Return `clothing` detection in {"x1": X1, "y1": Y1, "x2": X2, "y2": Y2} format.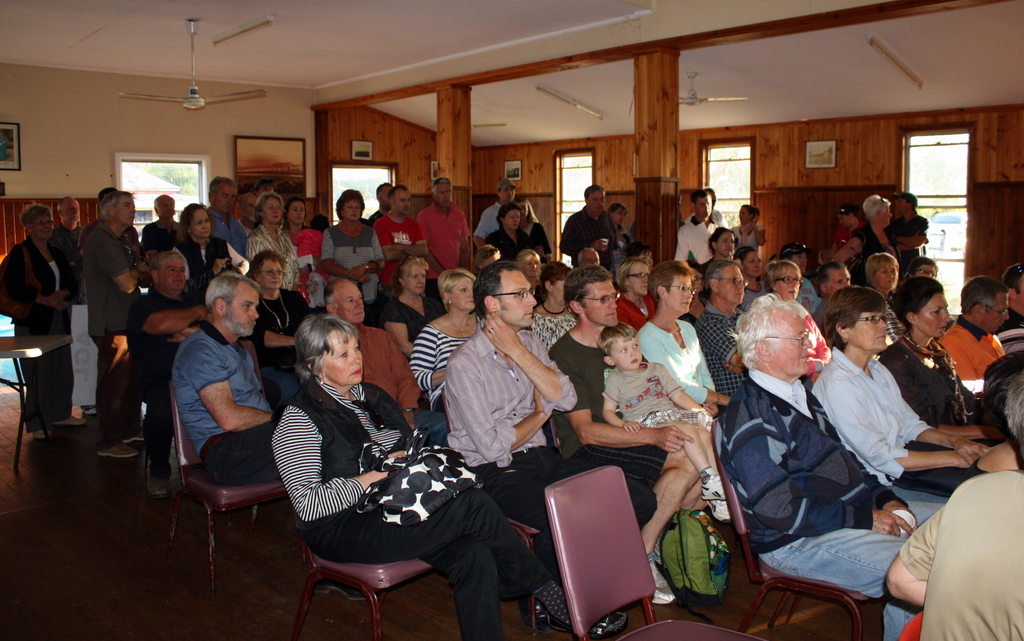
{"x1": 696, "y1": 299, "x2": 749, "y2": 409}.
